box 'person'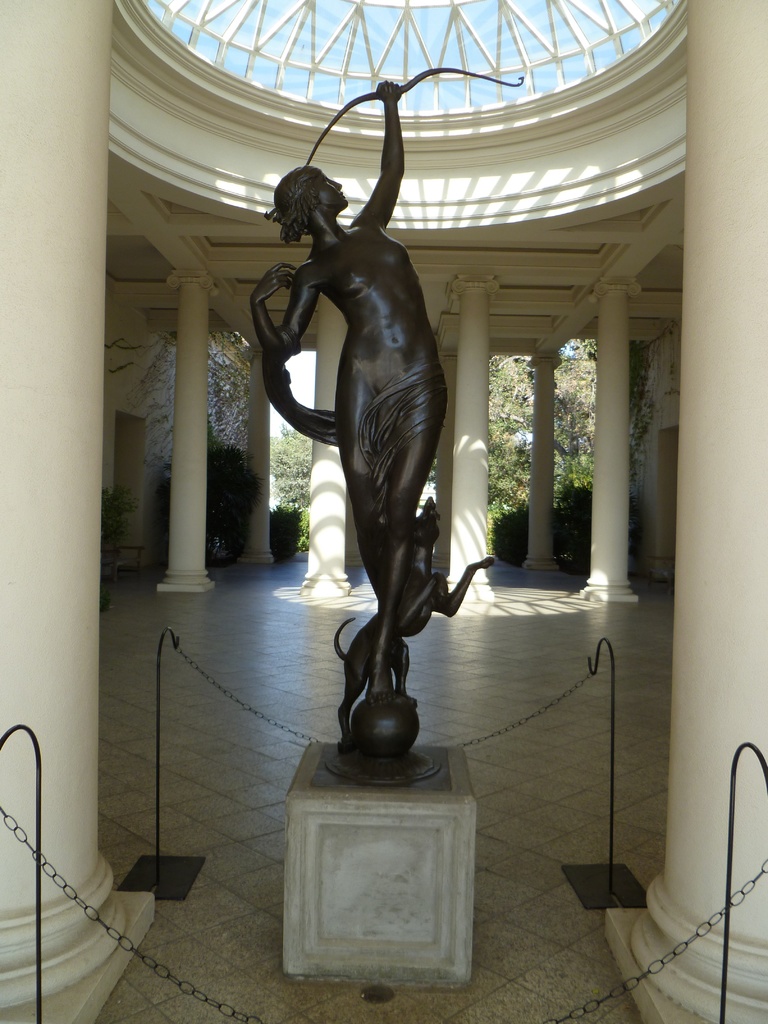
244, 74, 454, 693
